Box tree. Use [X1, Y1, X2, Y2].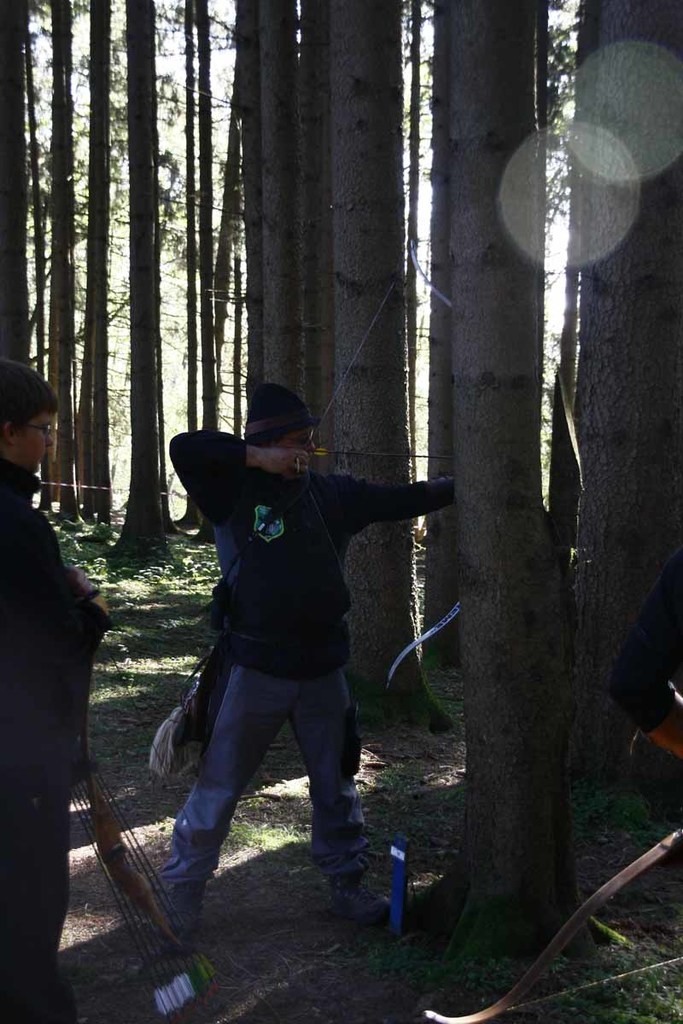
[386, 0, 640, 980].
